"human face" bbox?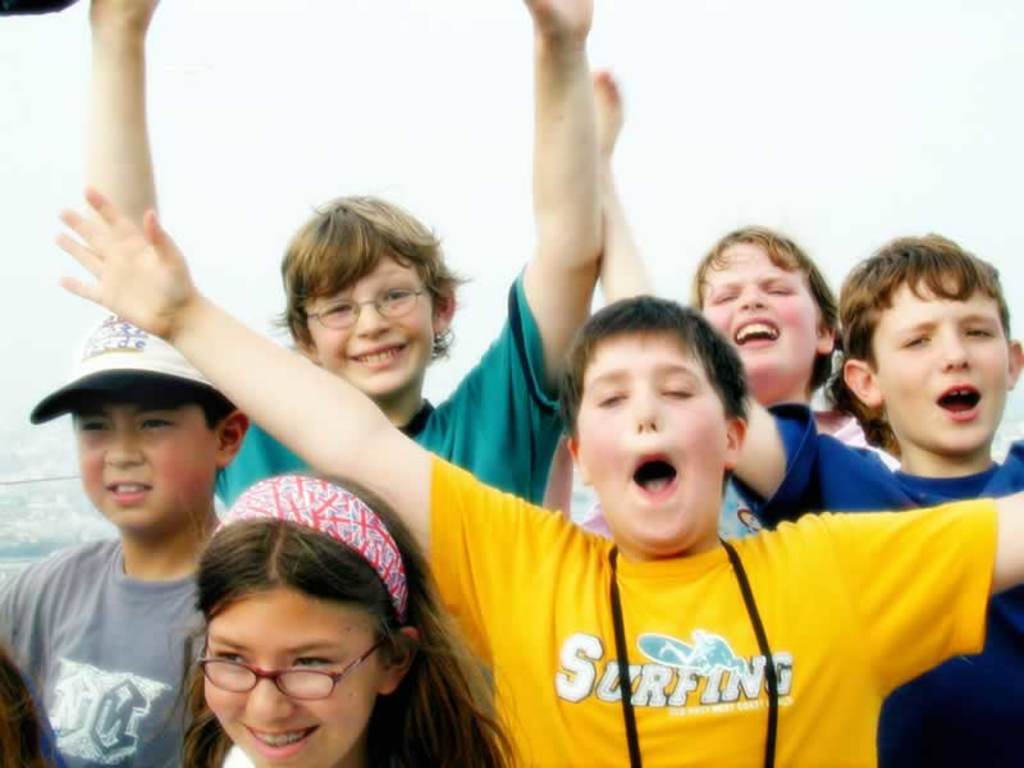
x1=573 y1=333 x2=724 y2=554
